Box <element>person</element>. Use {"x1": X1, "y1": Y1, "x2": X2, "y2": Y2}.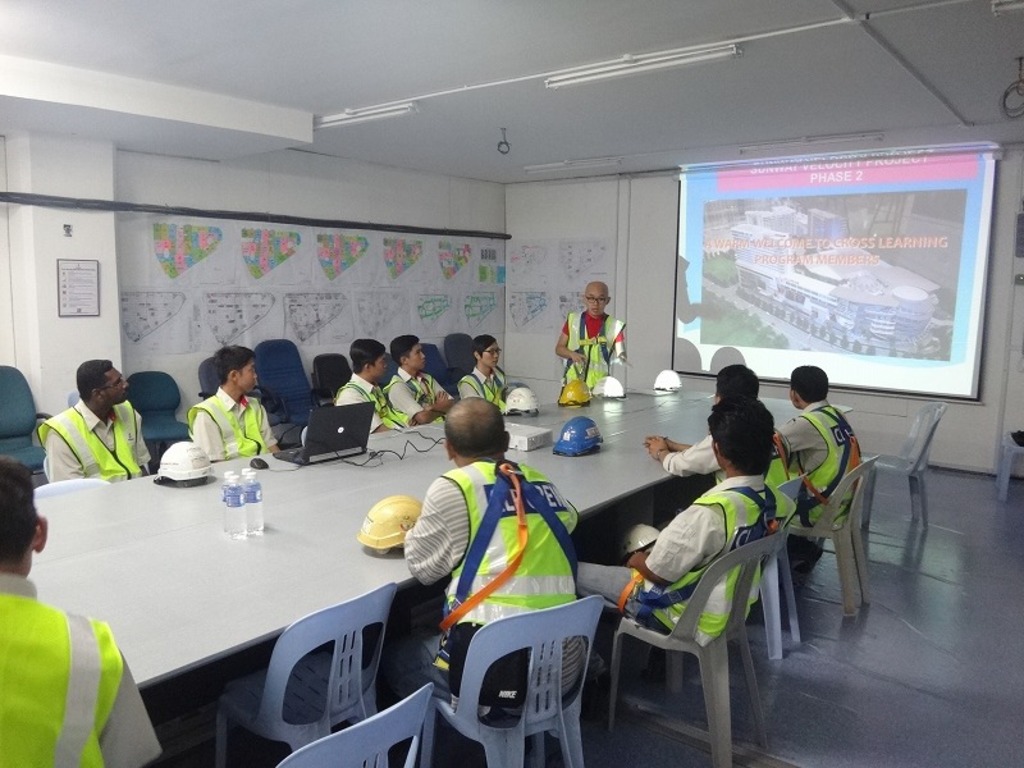
{"x1": 36, "y1": 357, "x2": 159, "y2": 486}.
